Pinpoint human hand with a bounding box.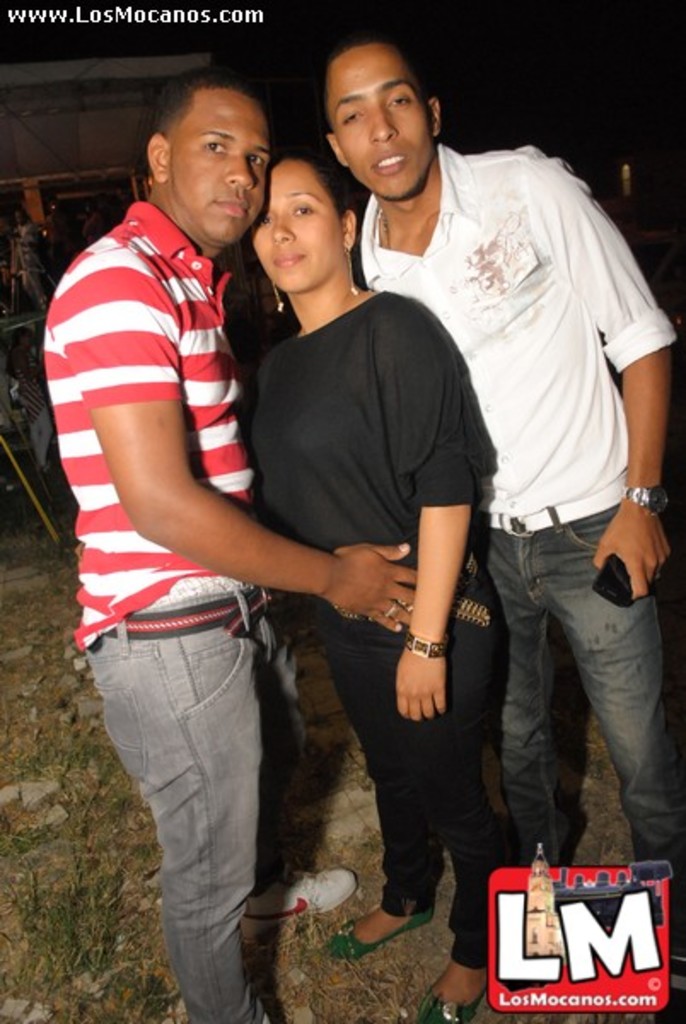
detection(589, 502, 674, 602).
